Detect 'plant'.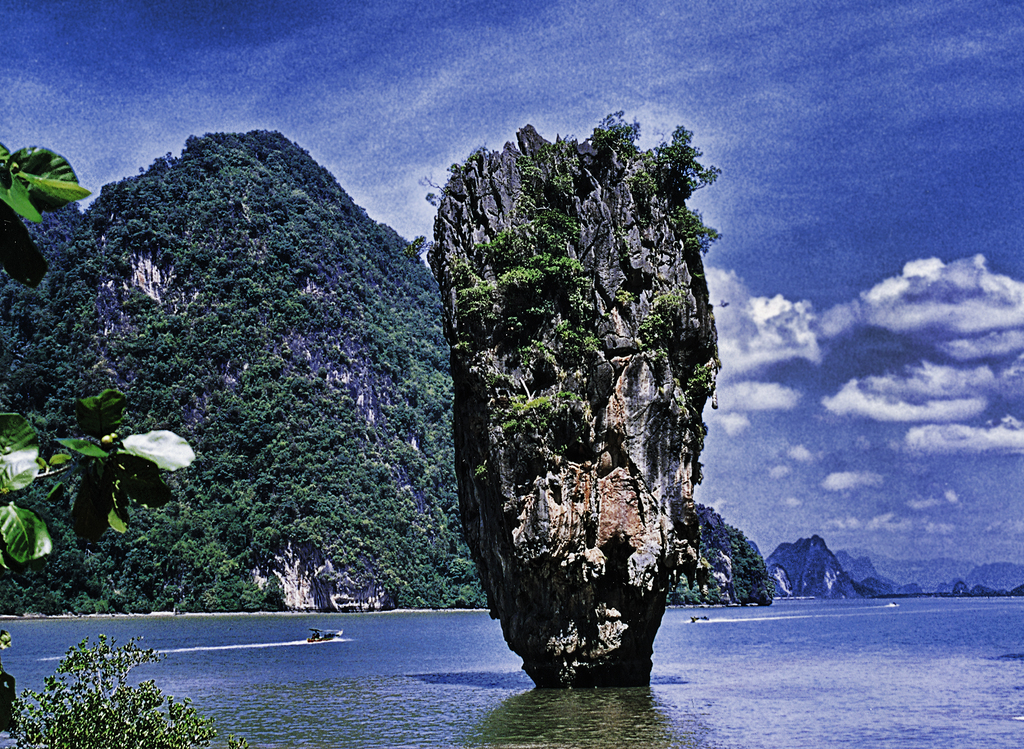
Detected at detection(0, 386, 199, 606).
